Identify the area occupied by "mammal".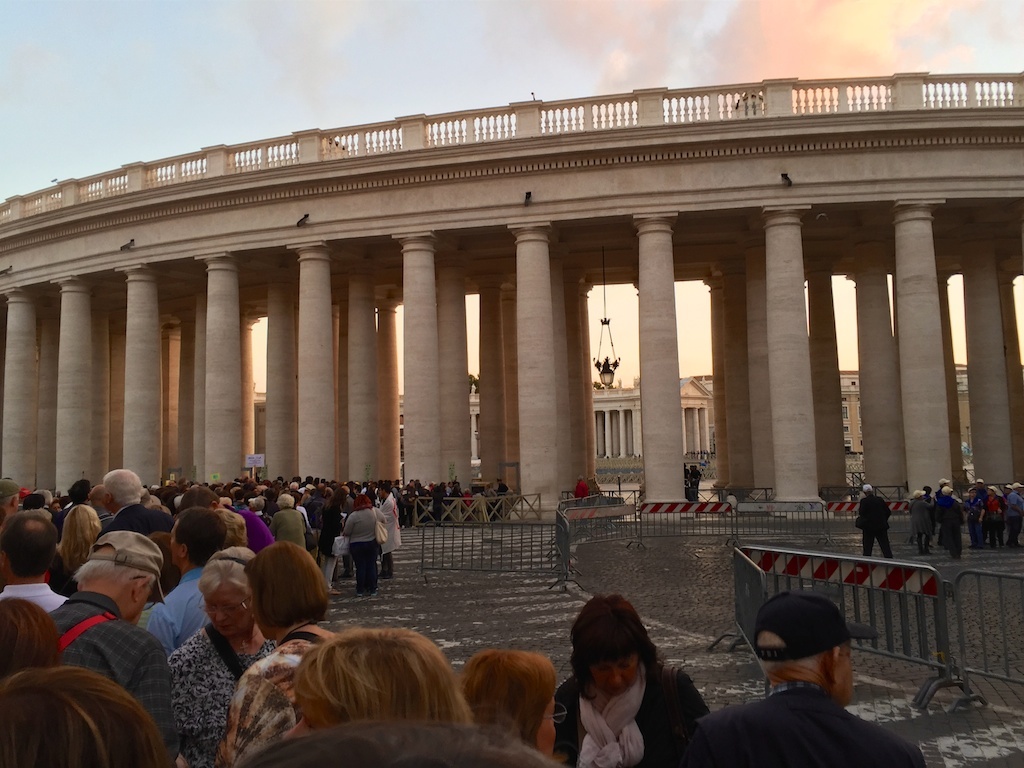
Area: bbox(852, 486, 894, 556).
